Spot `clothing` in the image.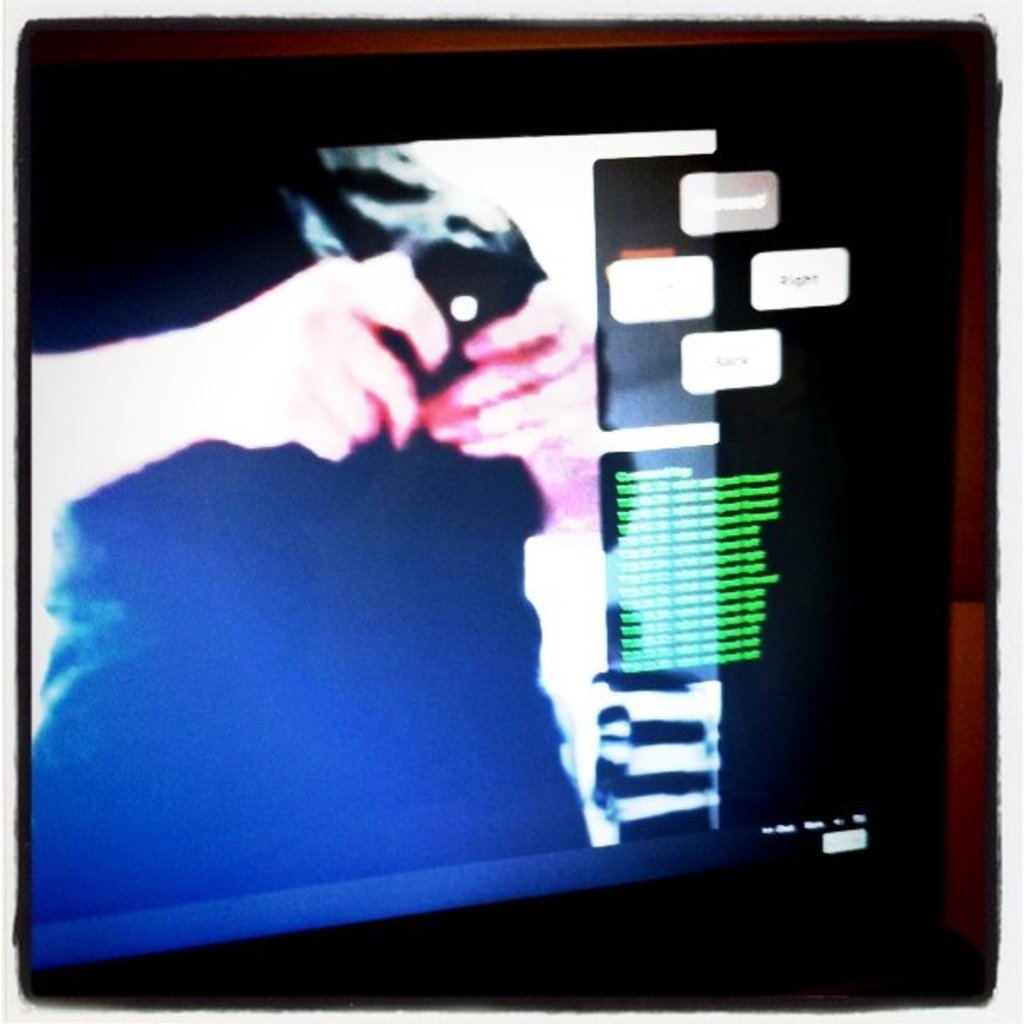
`clothing` found at left=47, top=192, right=596, bottom=965.
